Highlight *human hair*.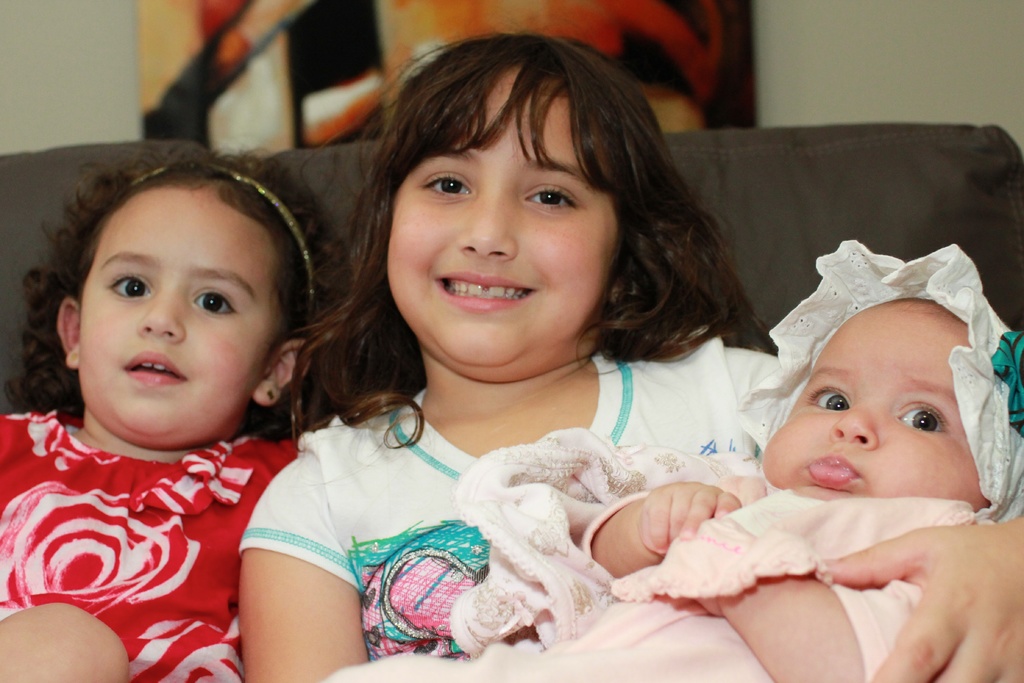
Highlighted region: 892 297 972 327.
